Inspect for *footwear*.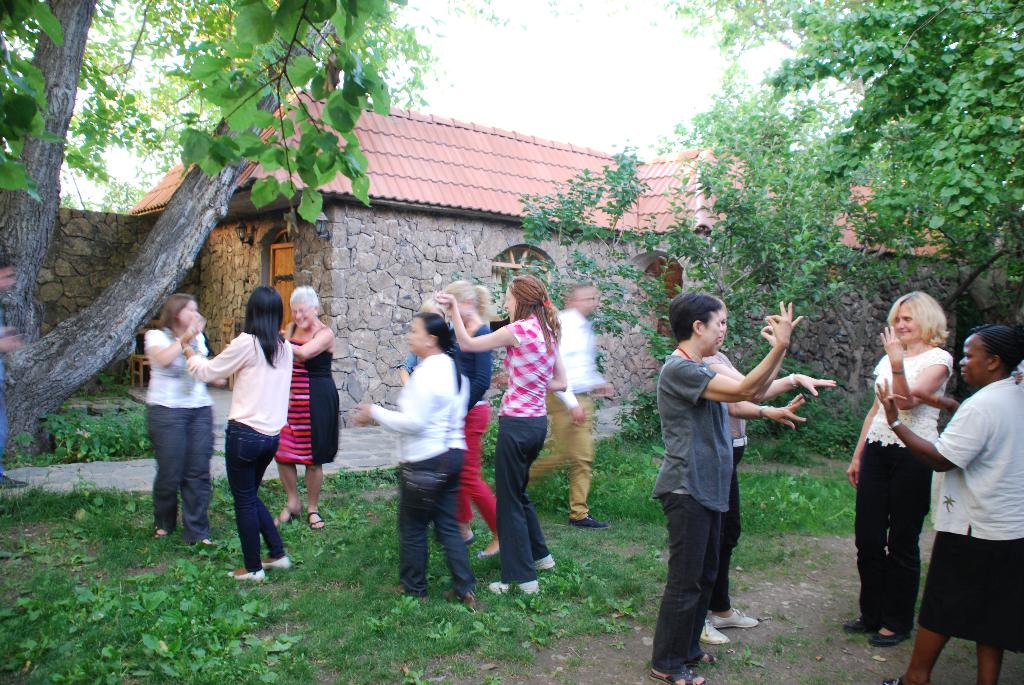
Inspection: [x1=490, y1=542, x2=504, y2=555].
